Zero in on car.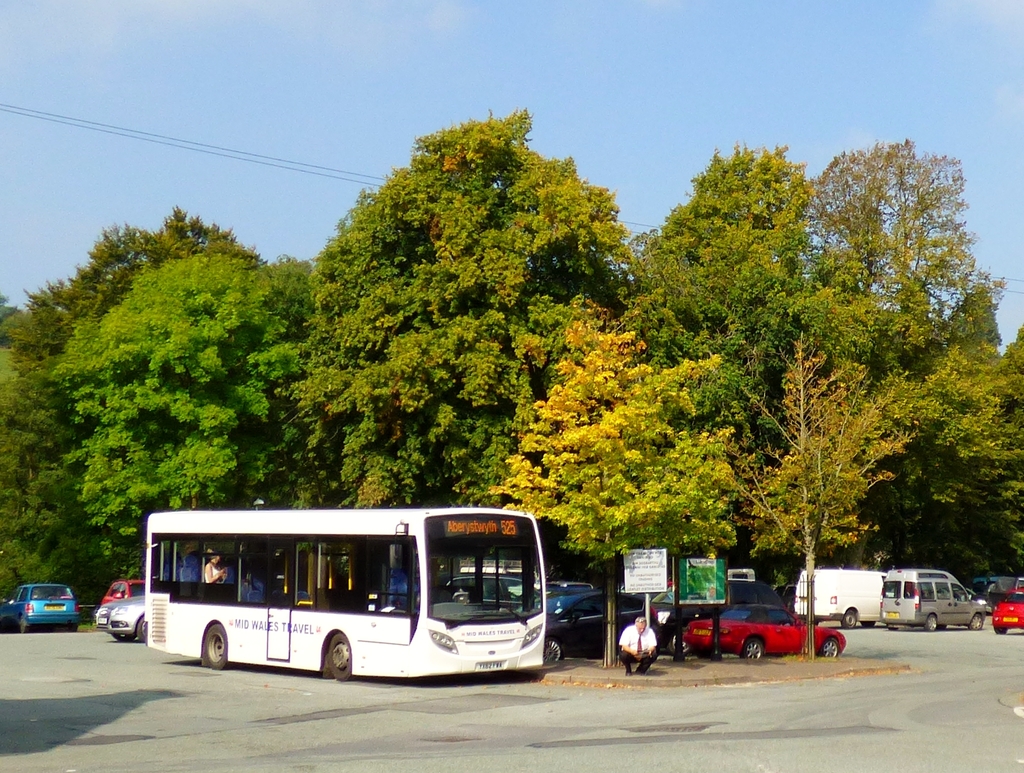
Zeroed in: crop(92, 596, 150, 642).
